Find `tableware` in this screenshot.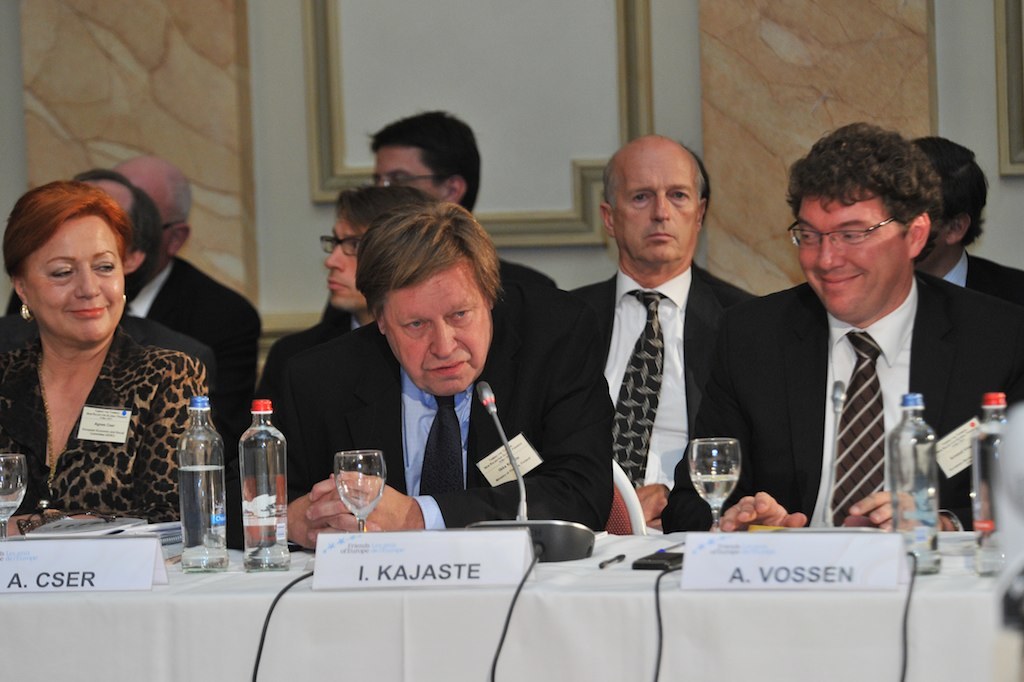
The bounding box for `tableware` is 693, 432, 758, 518.
